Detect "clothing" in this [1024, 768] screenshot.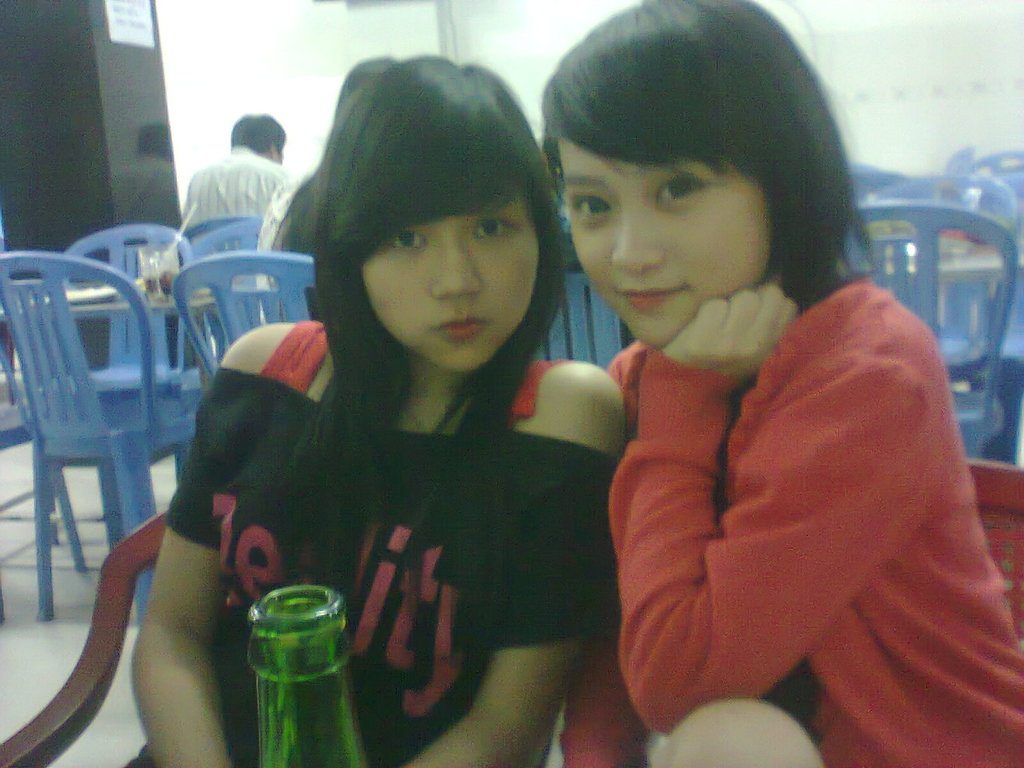
Detection: (x1=170, y1=143, x2=287, y2=262).
